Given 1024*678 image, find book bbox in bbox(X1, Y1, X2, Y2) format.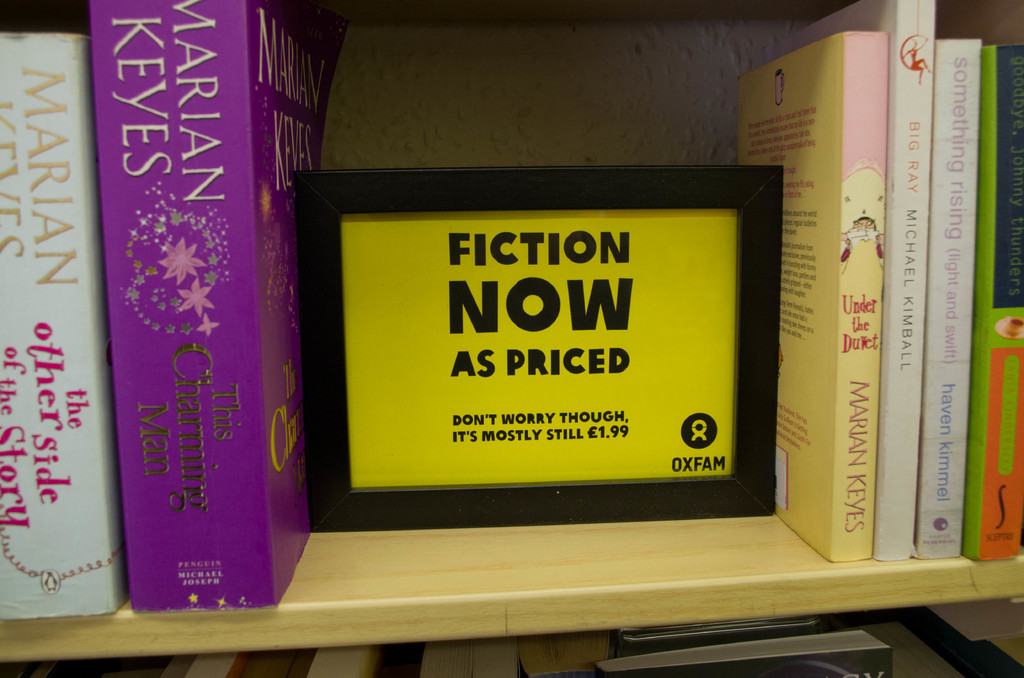
bbox(755, 0, 938, 569).
